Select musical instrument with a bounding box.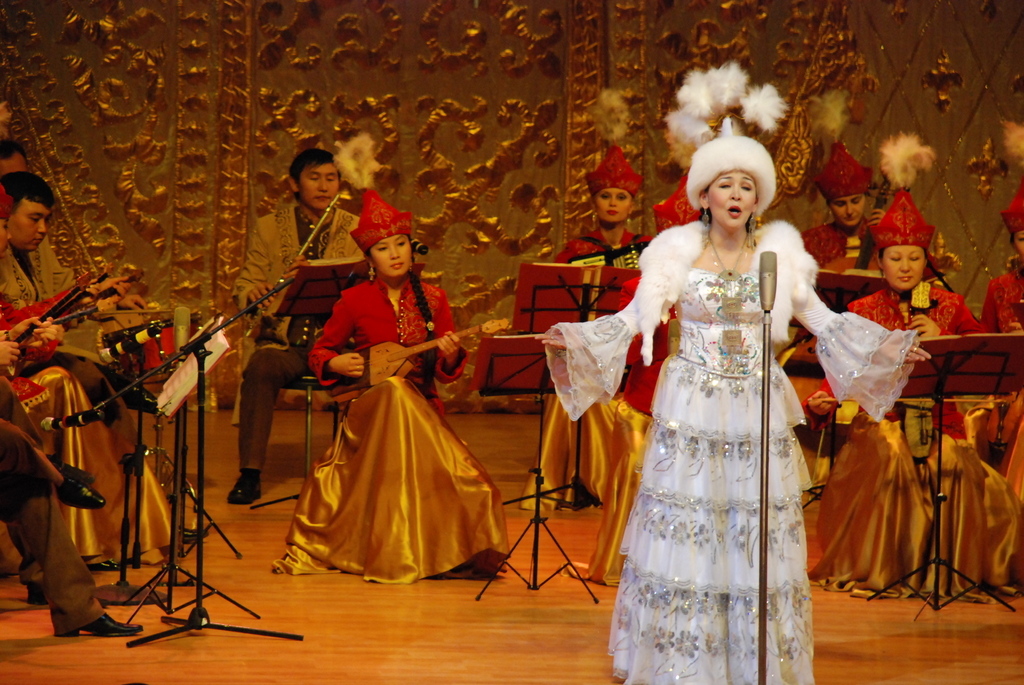
<box>460,332,602,607</box>.
